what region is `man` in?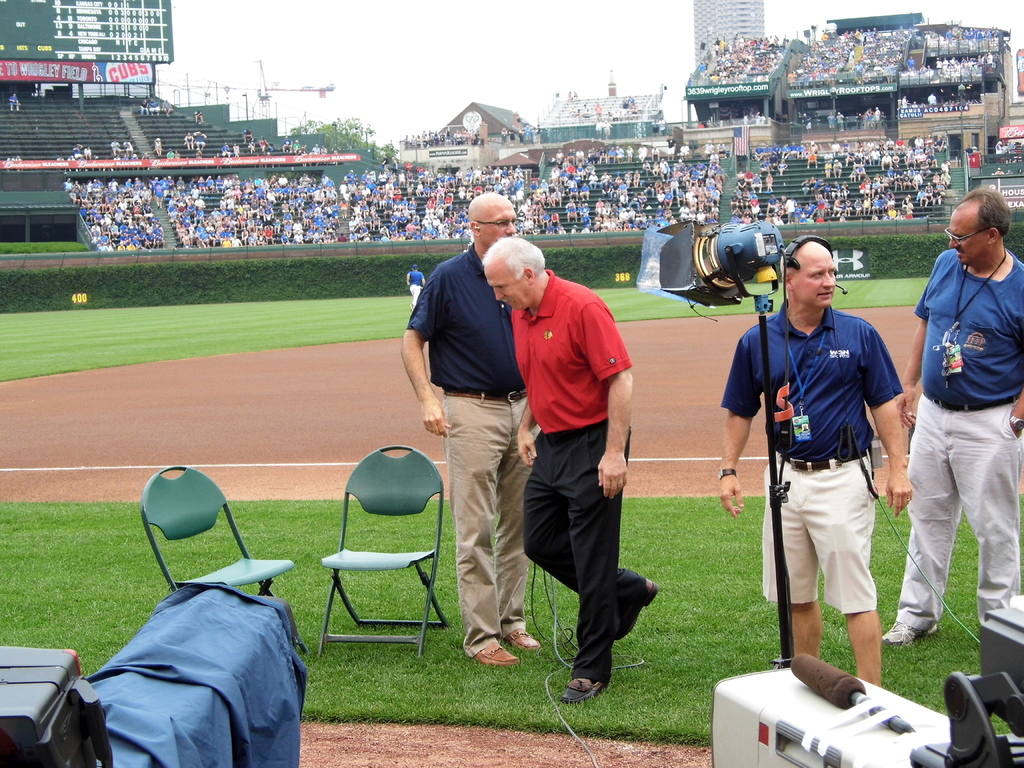
region(879, 184, 1023, 644).
